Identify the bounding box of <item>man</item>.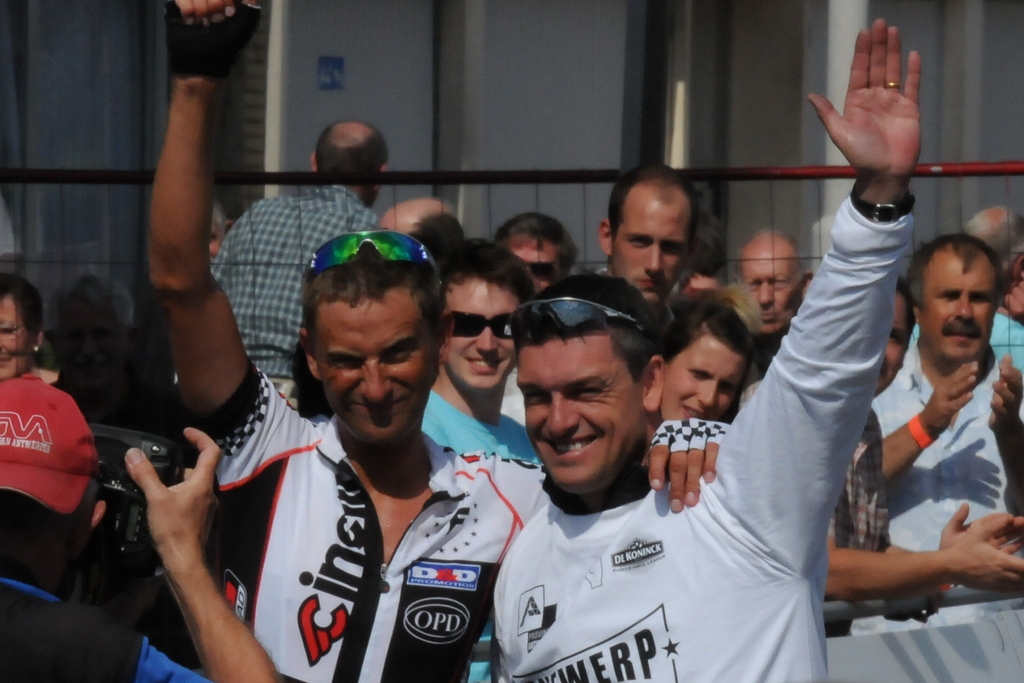
<box>145,0,729,682</box>.
